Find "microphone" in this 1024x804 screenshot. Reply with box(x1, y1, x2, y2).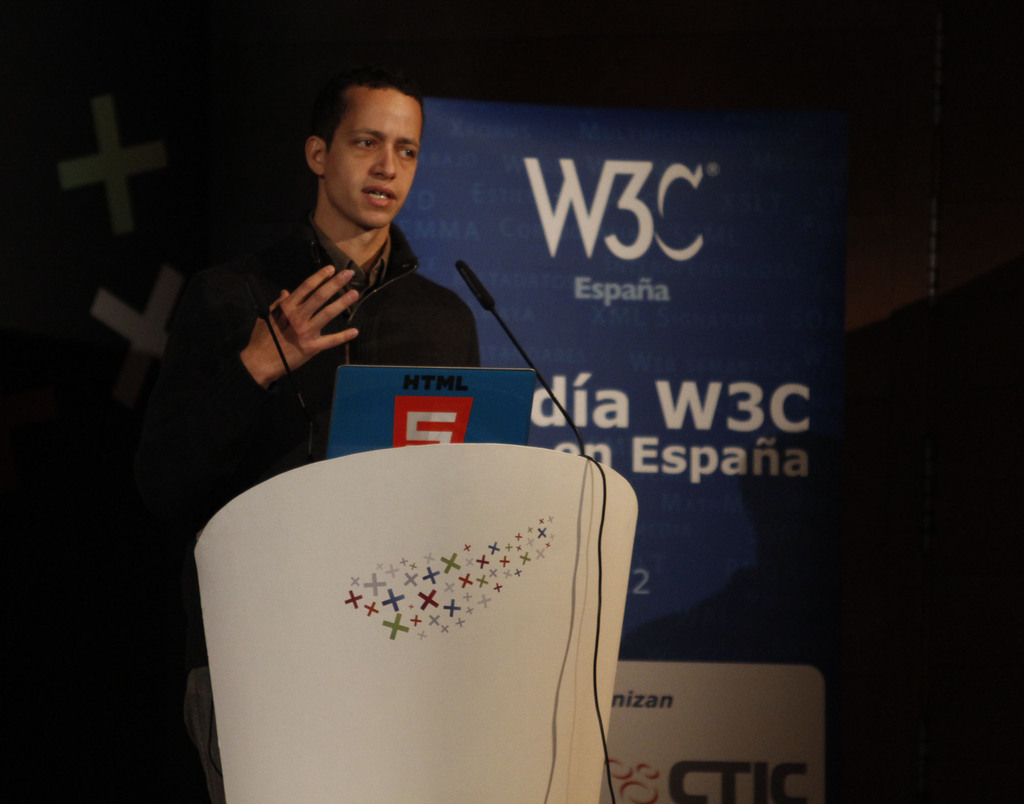
box(456, 251, 591, 461).
